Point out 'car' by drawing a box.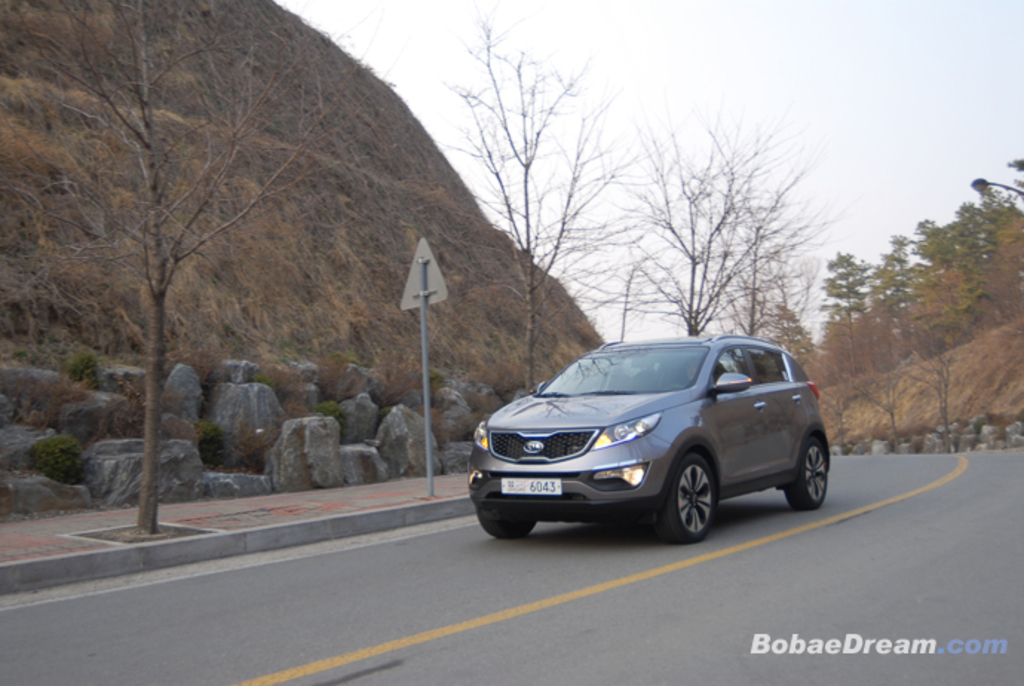
x1=441, y1=340, x2=830, y2=542.
